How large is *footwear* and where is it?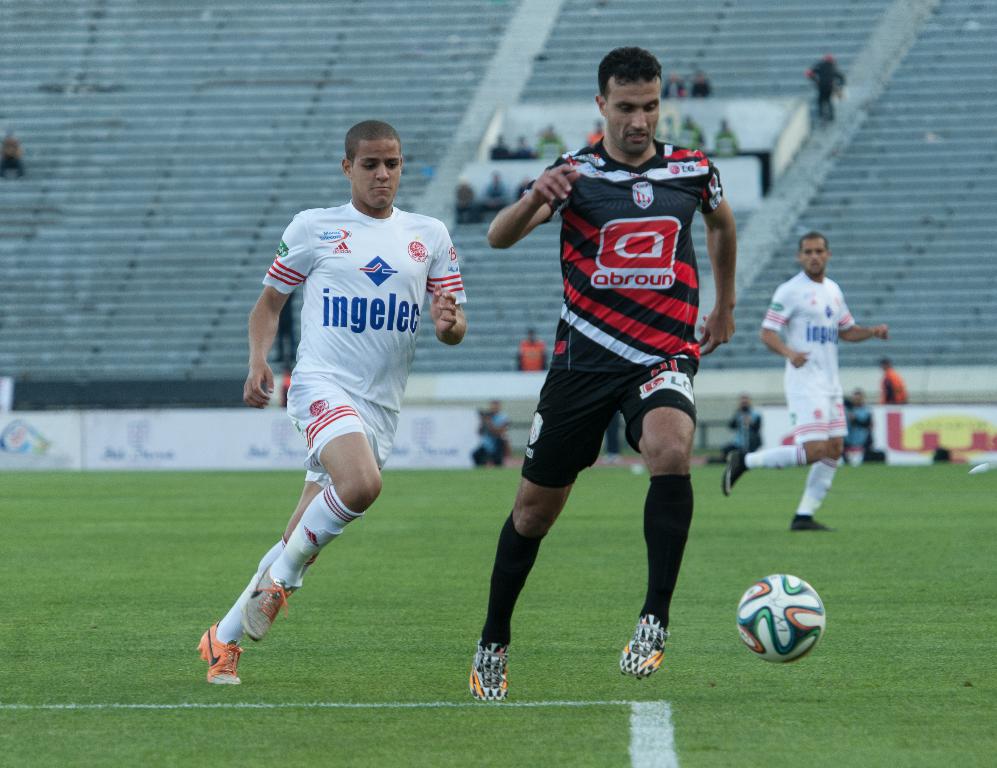
Bounding box: [left=472, top=637, right=514, bottom=702].
